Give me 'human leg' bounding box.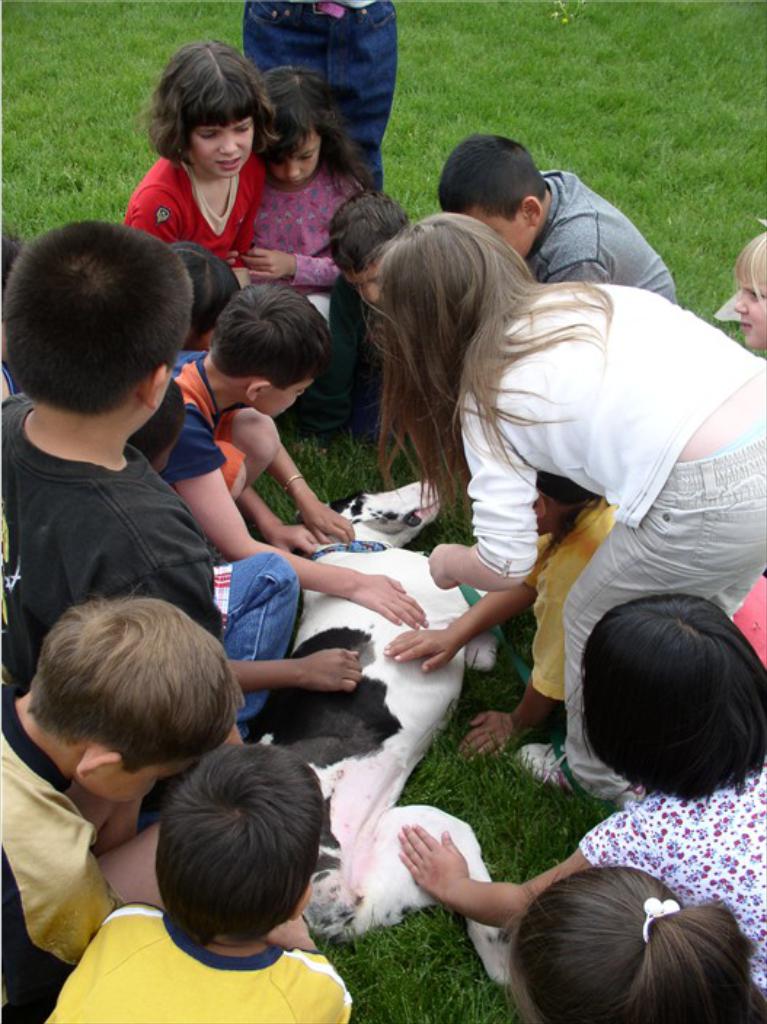
{"left": 210, "top": 415, "right": 281, "bottom": 474}.
